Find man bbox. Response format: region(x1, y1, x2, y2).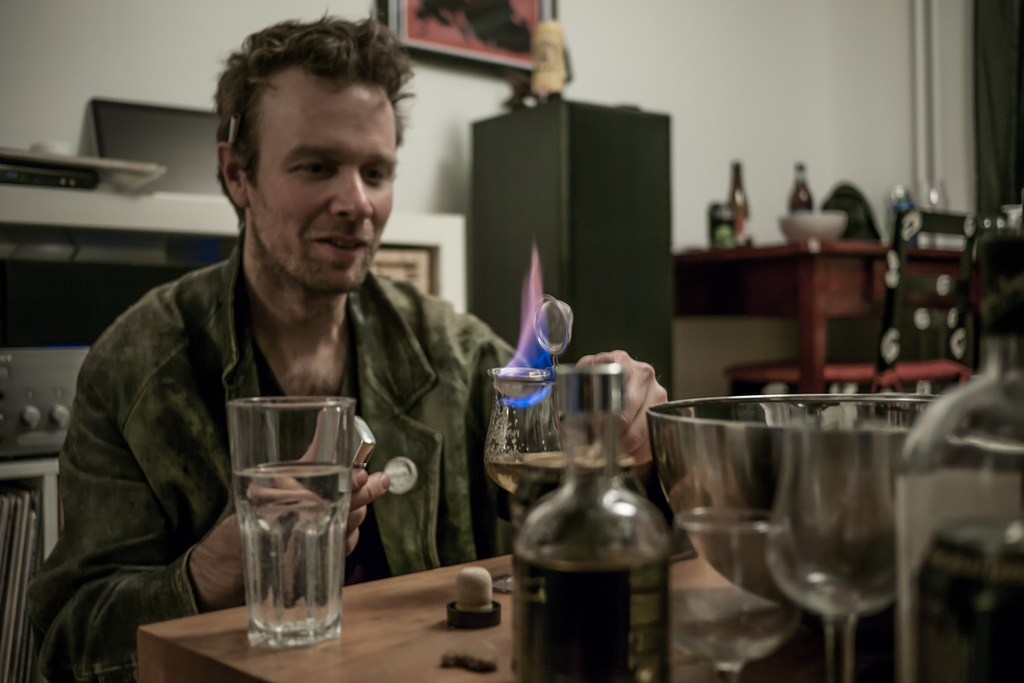
region(50, 47, 541, 634).
